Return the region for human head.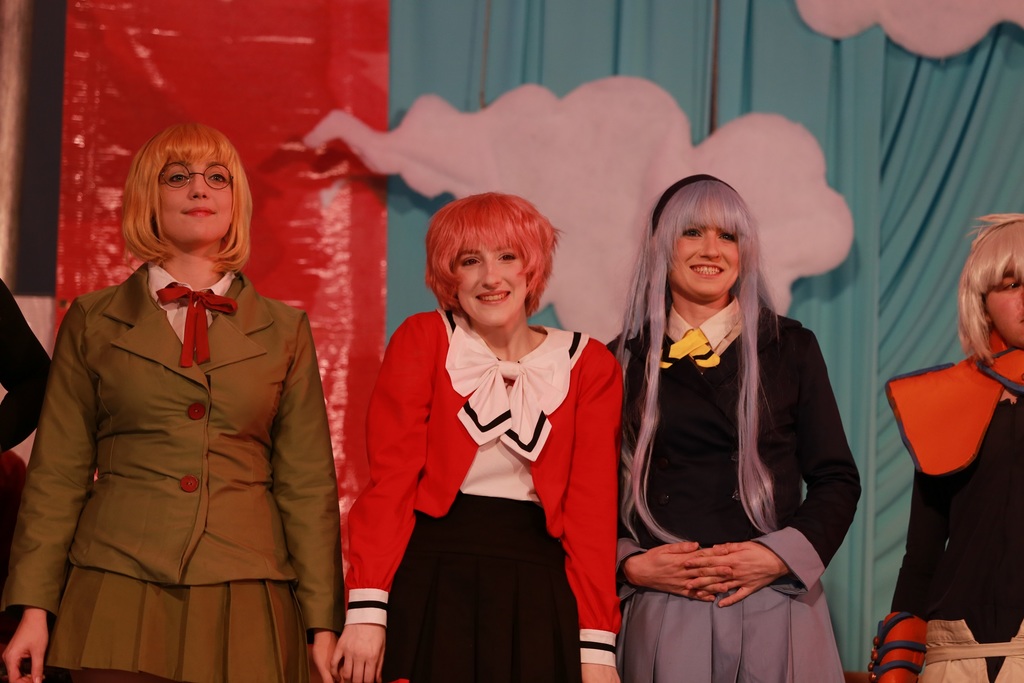
detection(648, 169, 760, 299).
